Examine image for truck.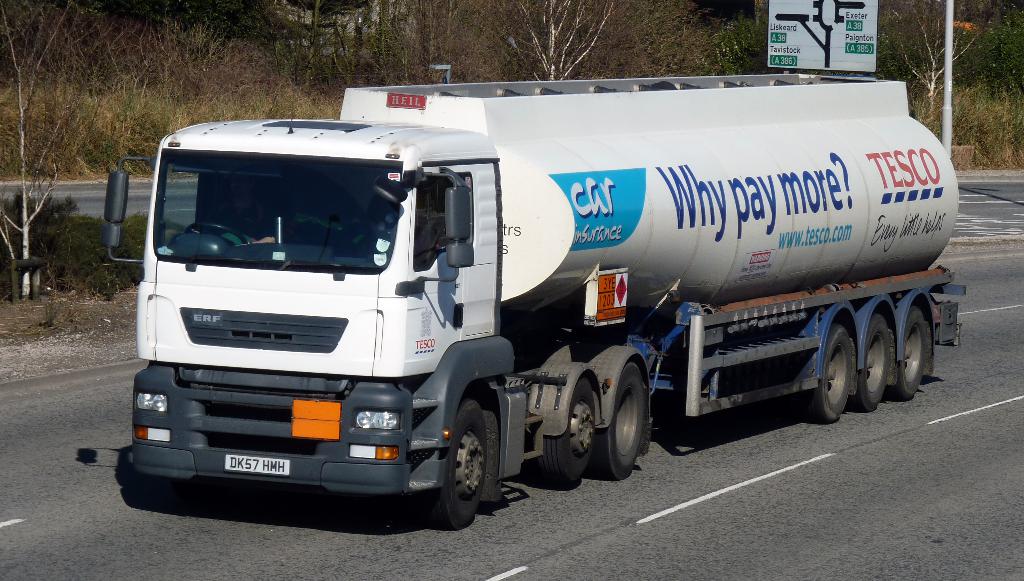
Examination result: x1=120, y1=70, x2=956, y2=519.
